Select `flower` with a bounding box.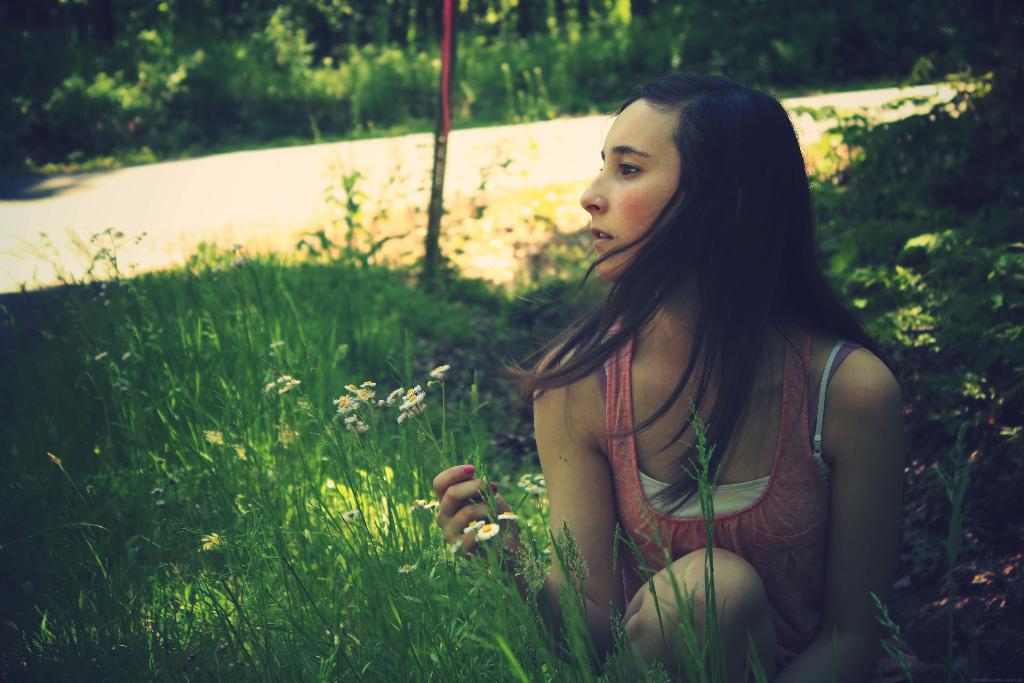
(left=414, top=492, right=436, bottom=514).
